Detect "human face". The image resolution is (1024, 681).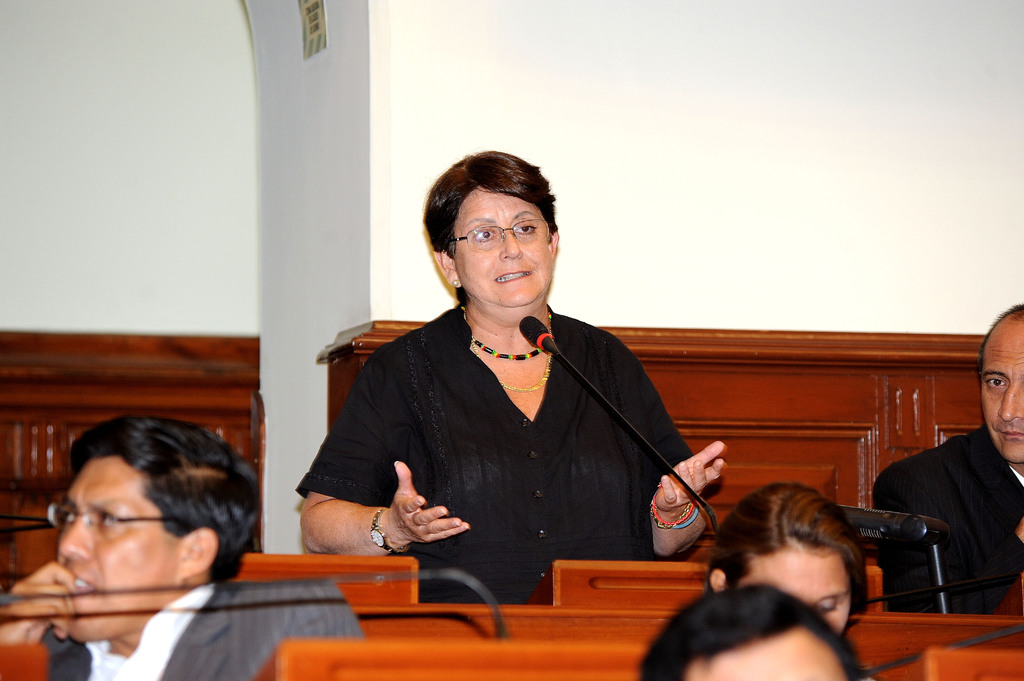
pyautogui.locateOnScreen(740, 545, 856, 630).
